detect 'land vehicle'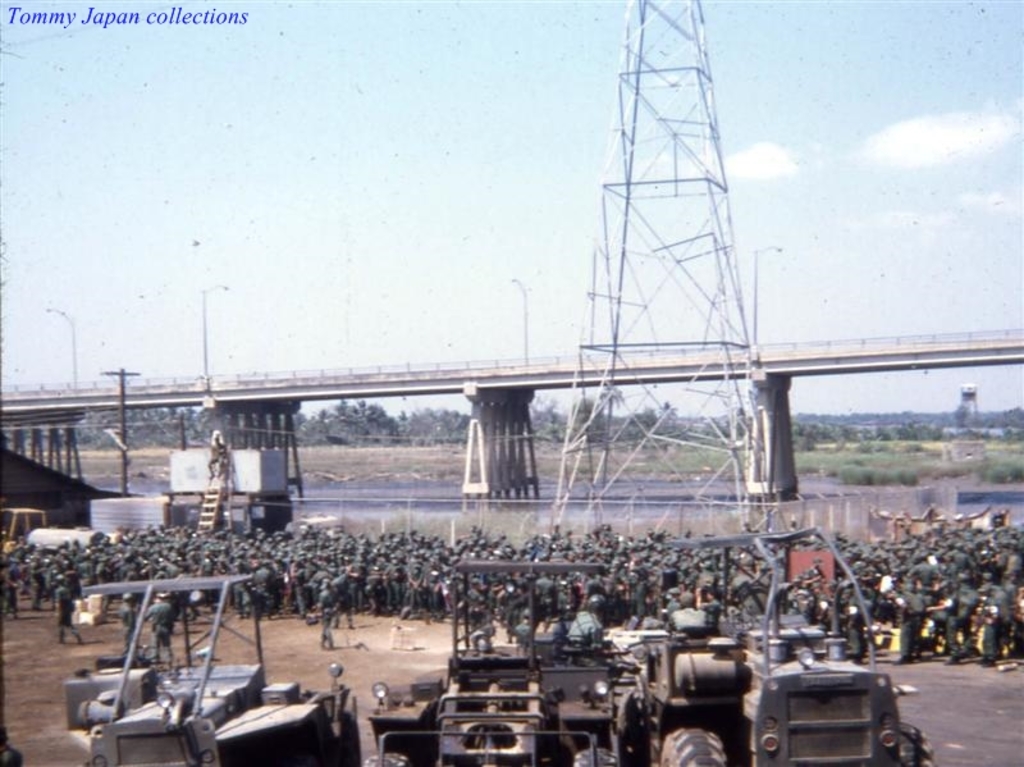
<bbox>645, 521, 933, 766</bbox>
